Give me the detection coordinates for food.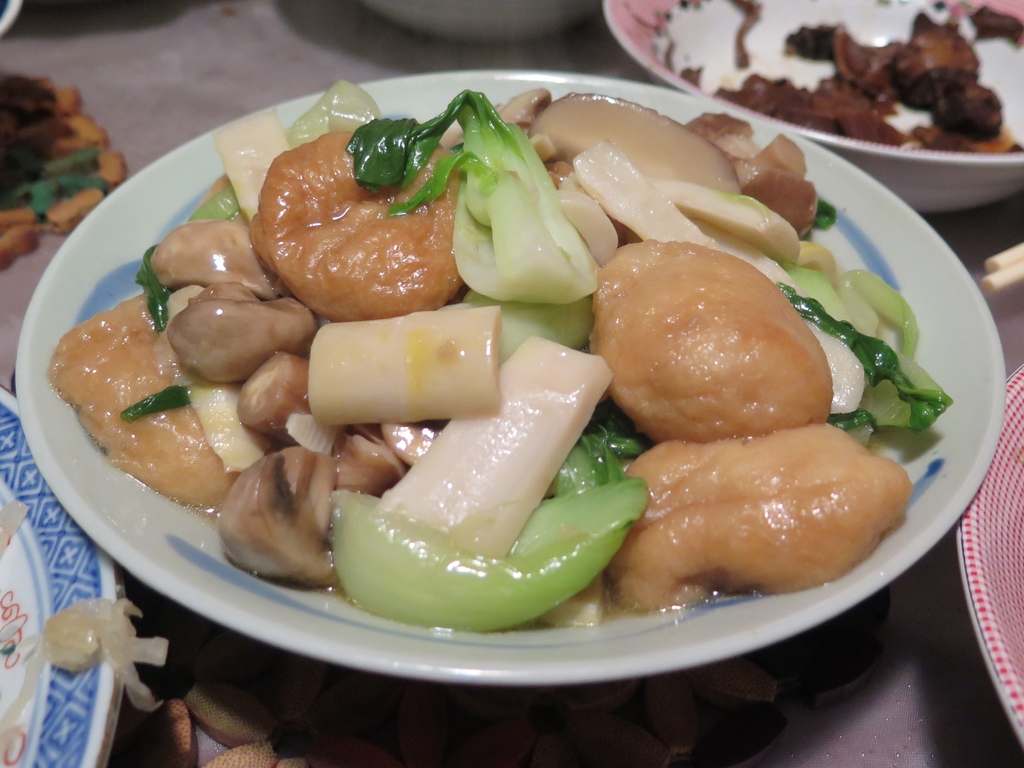
666/0/1023/151.
